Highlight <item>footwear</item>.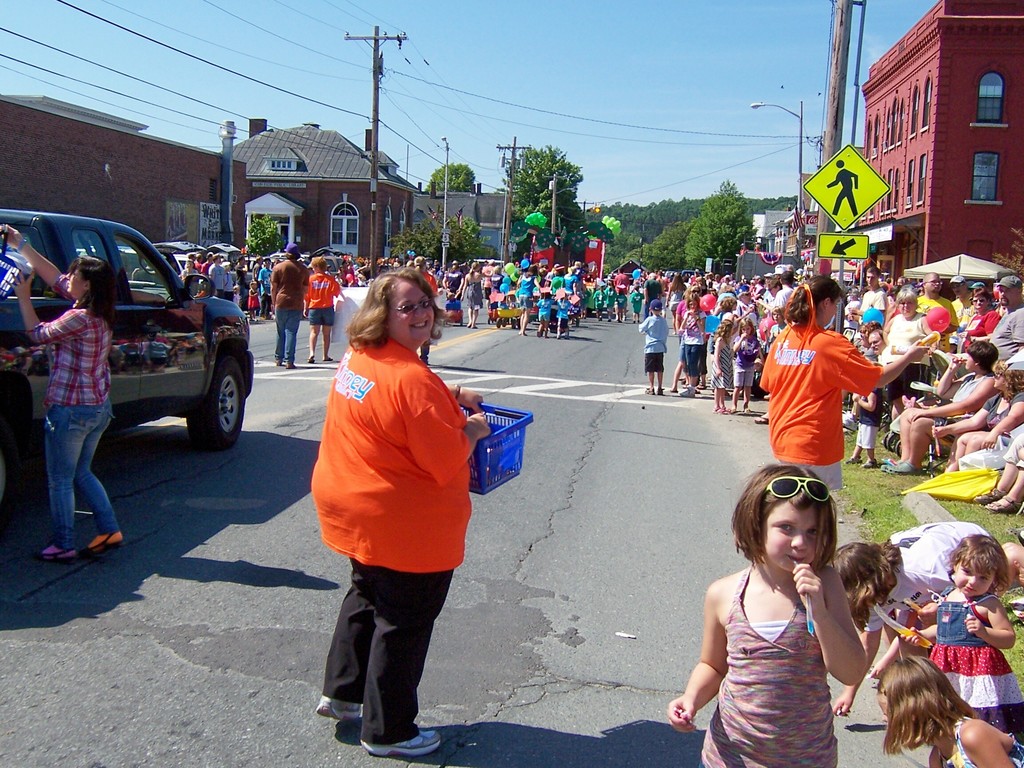
Highlighted region: BBox(845, 456, 863, 465).
